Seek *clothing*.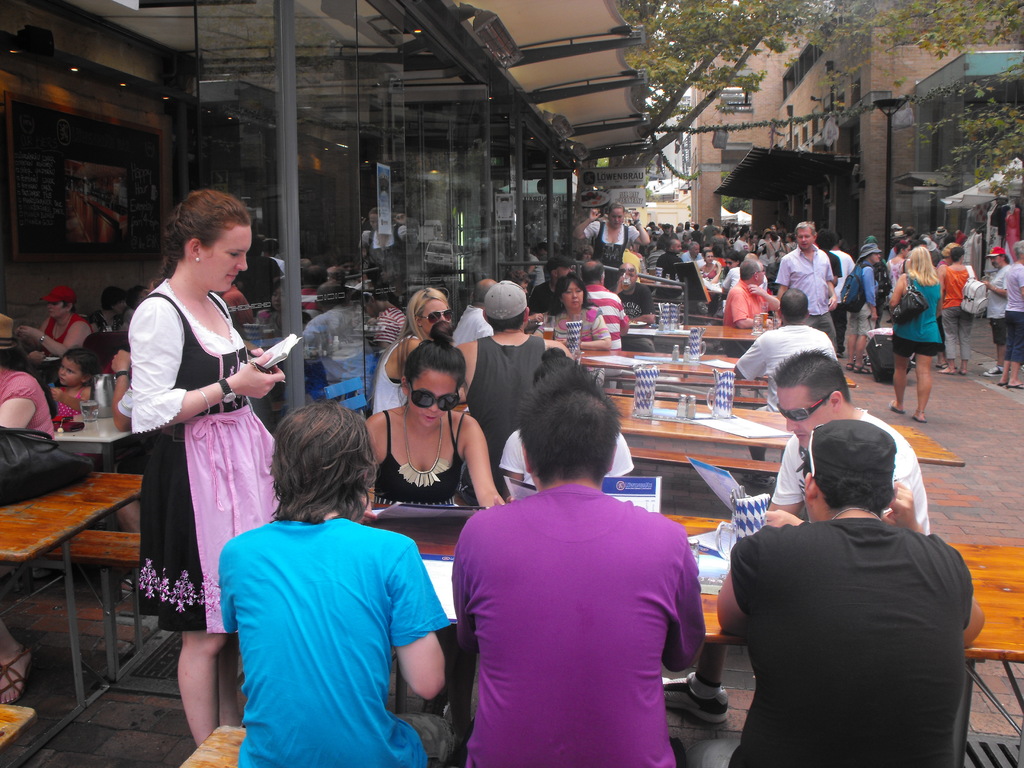
492/279/531/320.
